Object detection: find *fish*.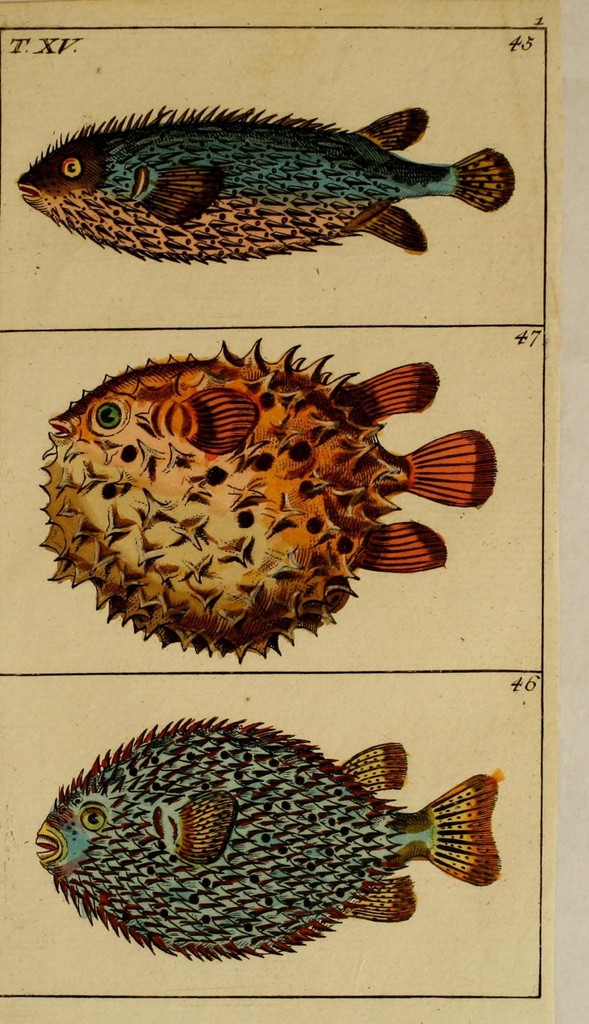
box=[33, 335, 498, 668].
